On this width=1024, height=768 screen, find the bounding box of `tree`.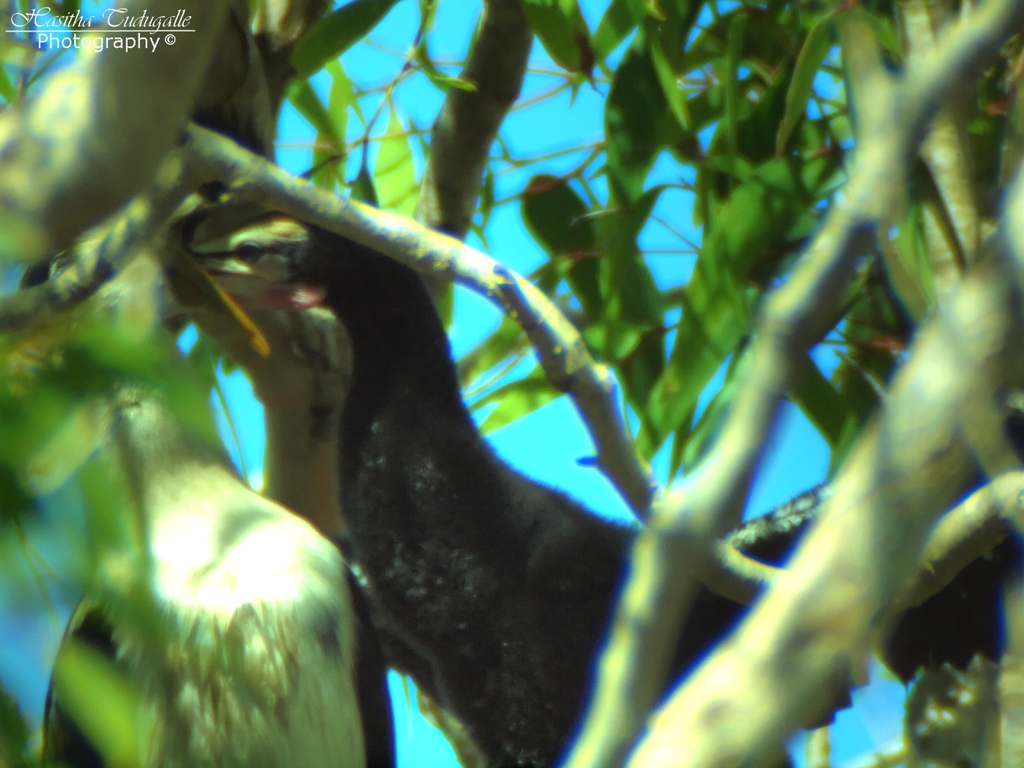
Bounding box: 0:0:1023:767.
